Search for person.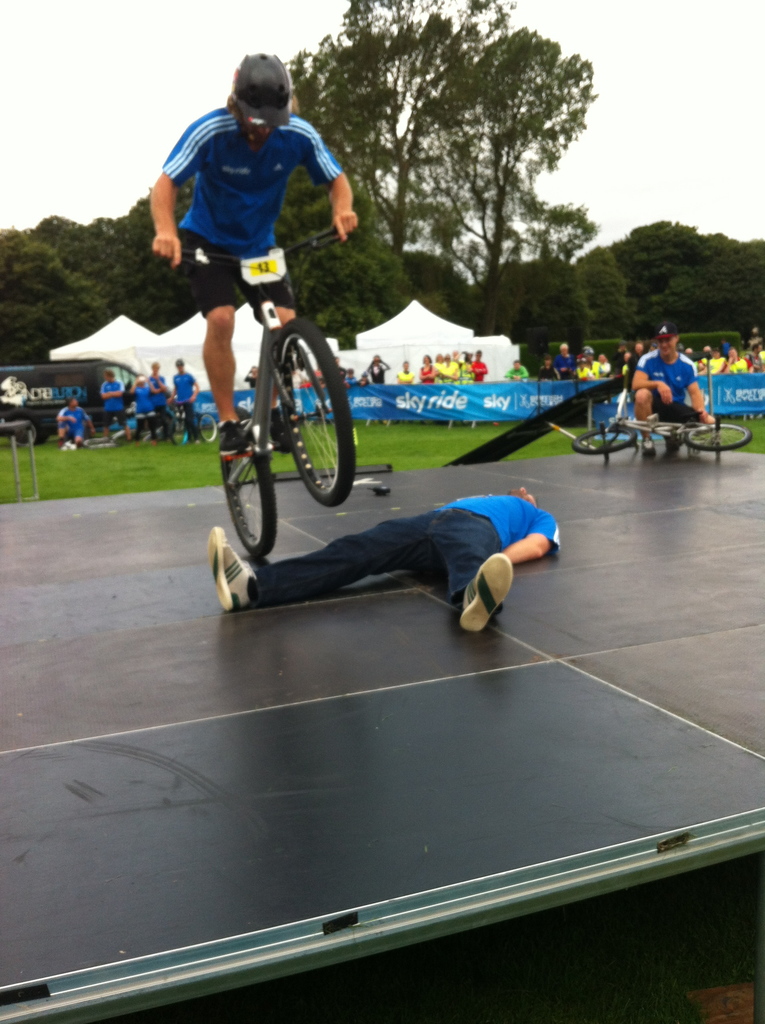
Found at 746, 340, 764, 374.
